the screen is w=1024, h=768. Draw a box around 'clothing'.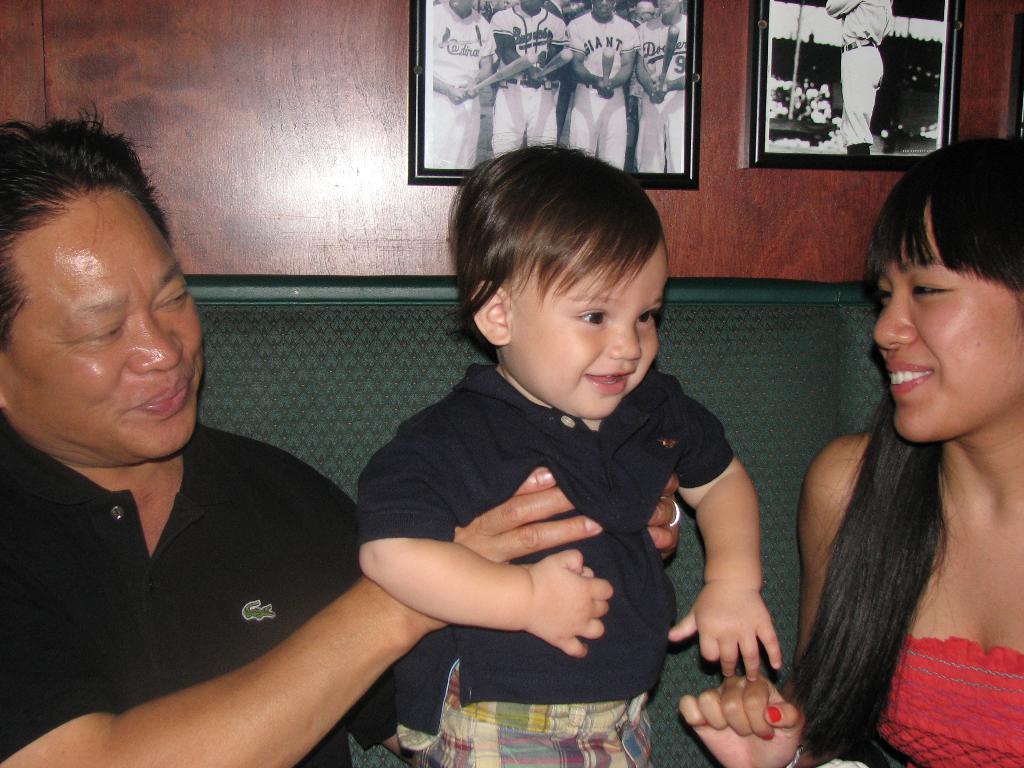
Rect(350, 364, 735, 767).
